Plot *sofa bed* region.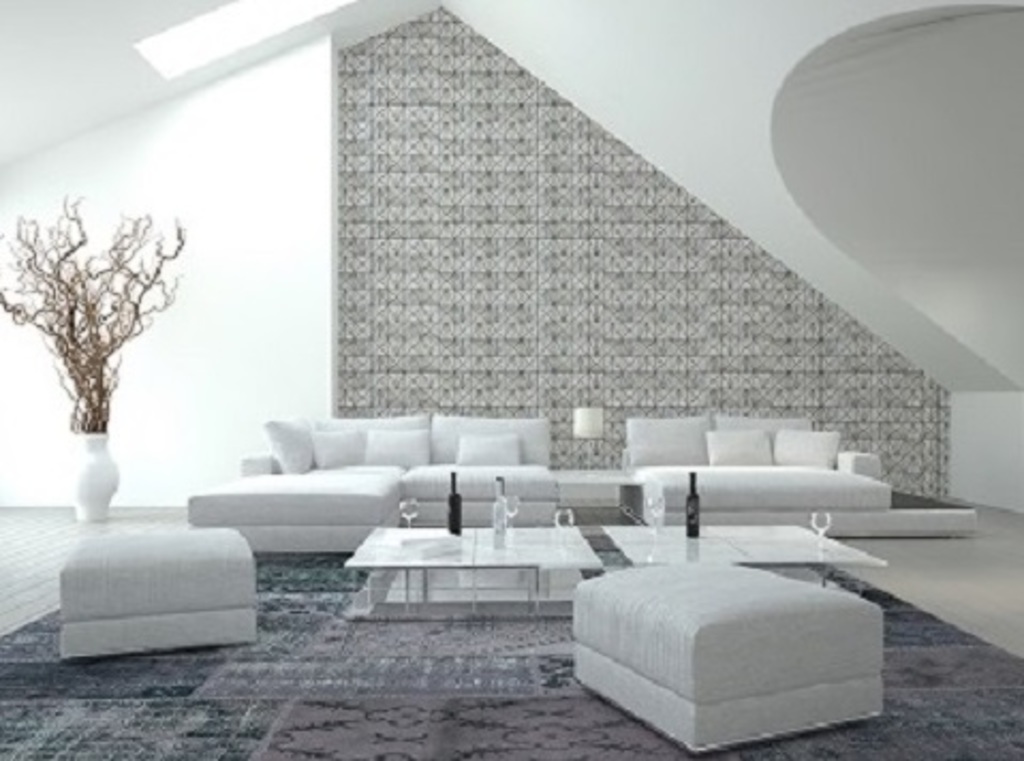
Plotted at [564,410,896,530].
